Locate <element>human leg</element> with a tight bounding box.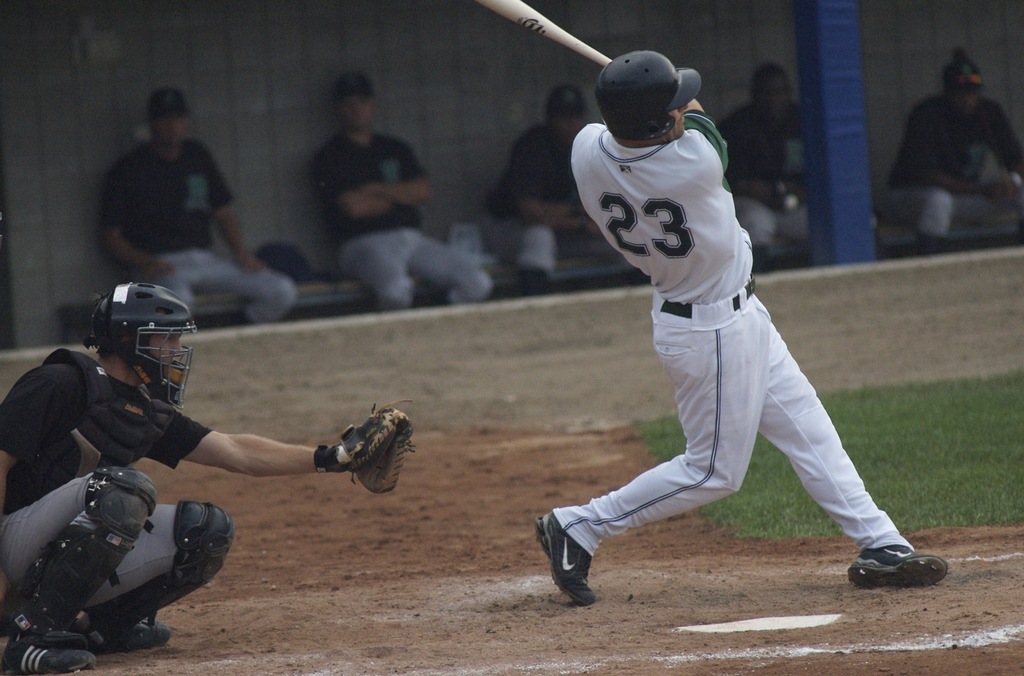
3,469,231,672.
